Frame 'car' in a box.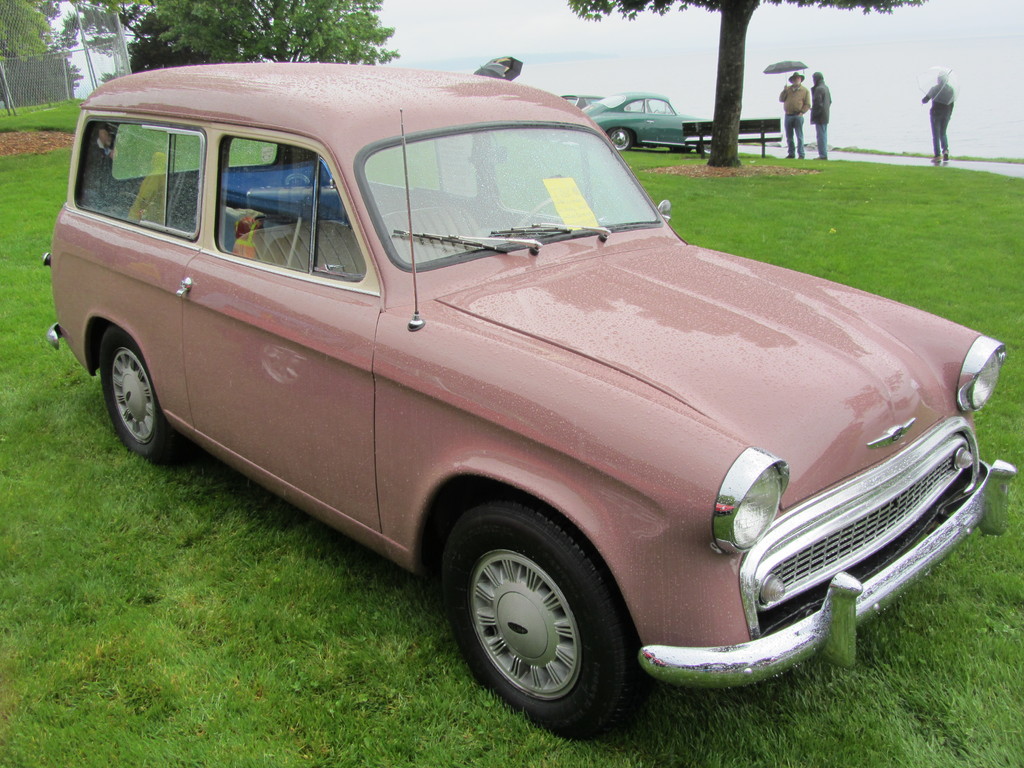
(x1=567, y1=93, x2=595, y2=118).
